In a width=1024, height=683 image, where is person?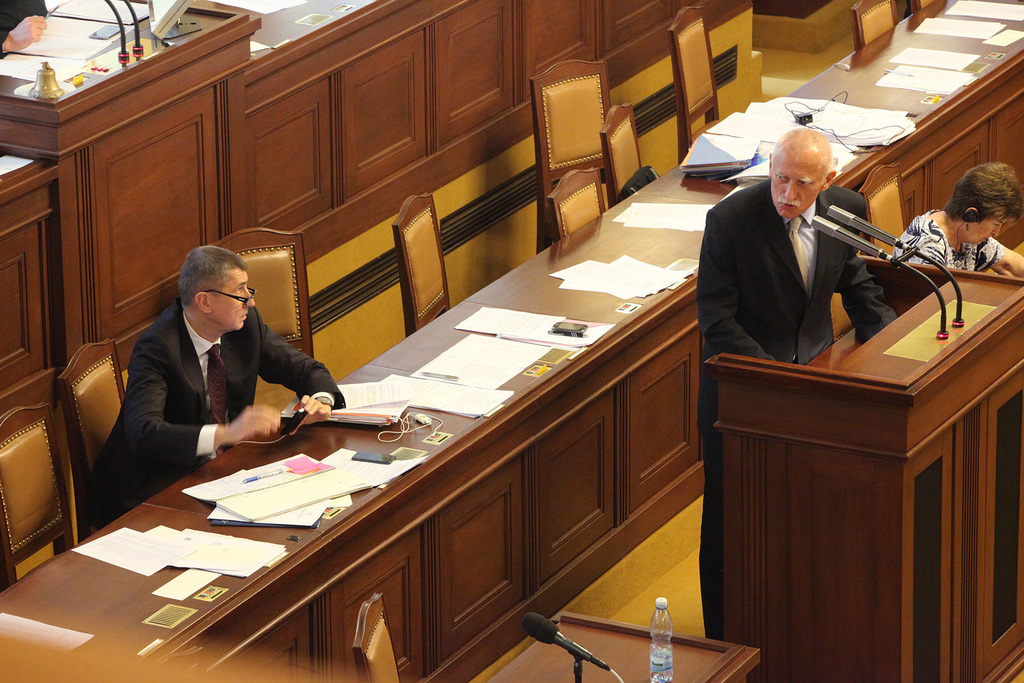
left=106, top=226, right=328, bottom=485.
